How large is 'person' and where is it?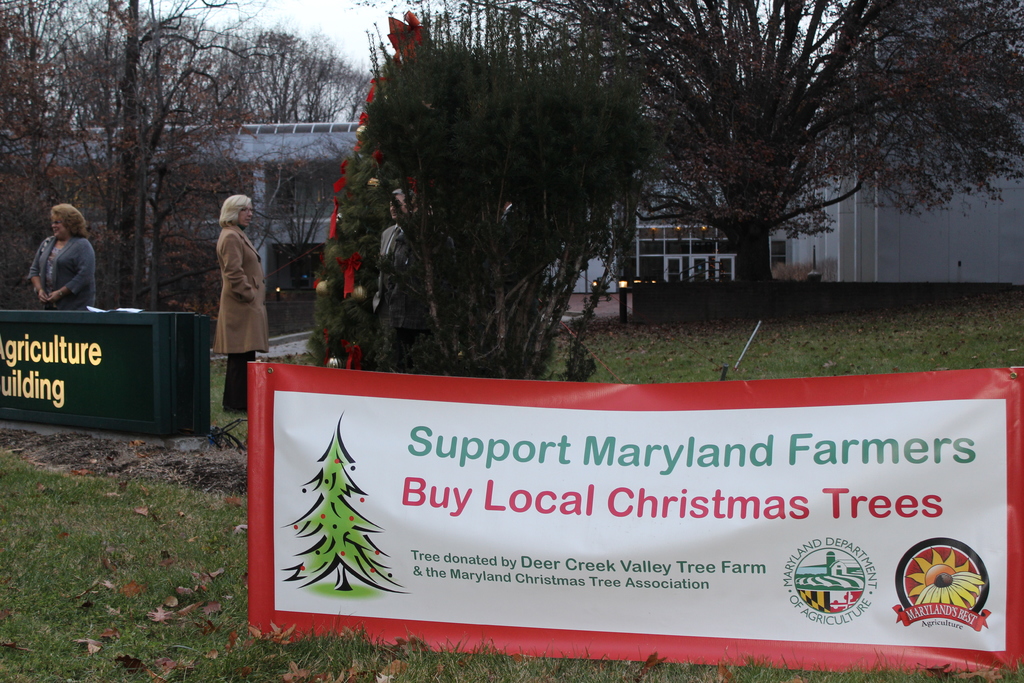
Bounding box: (x1=214, y1=191, x2=268, y2=420).
